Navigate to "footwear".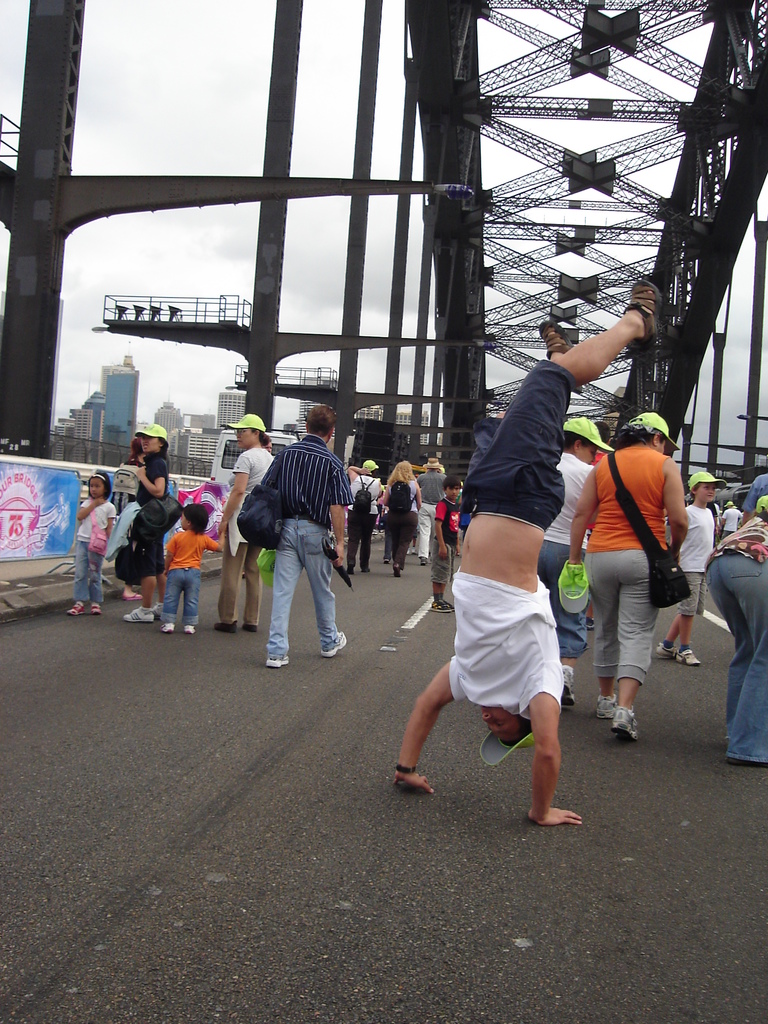
Navigation target: (233,620,261,632).
